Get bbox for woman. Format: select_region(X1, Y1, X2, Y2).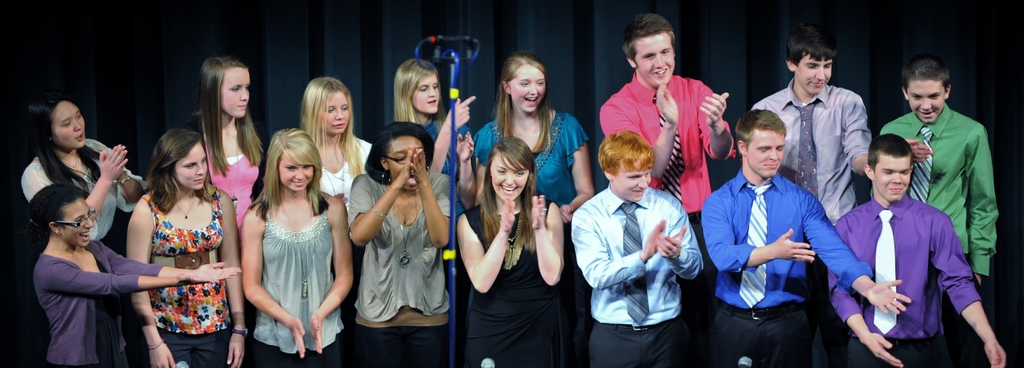
select_region(399, 58, 474, 214).
